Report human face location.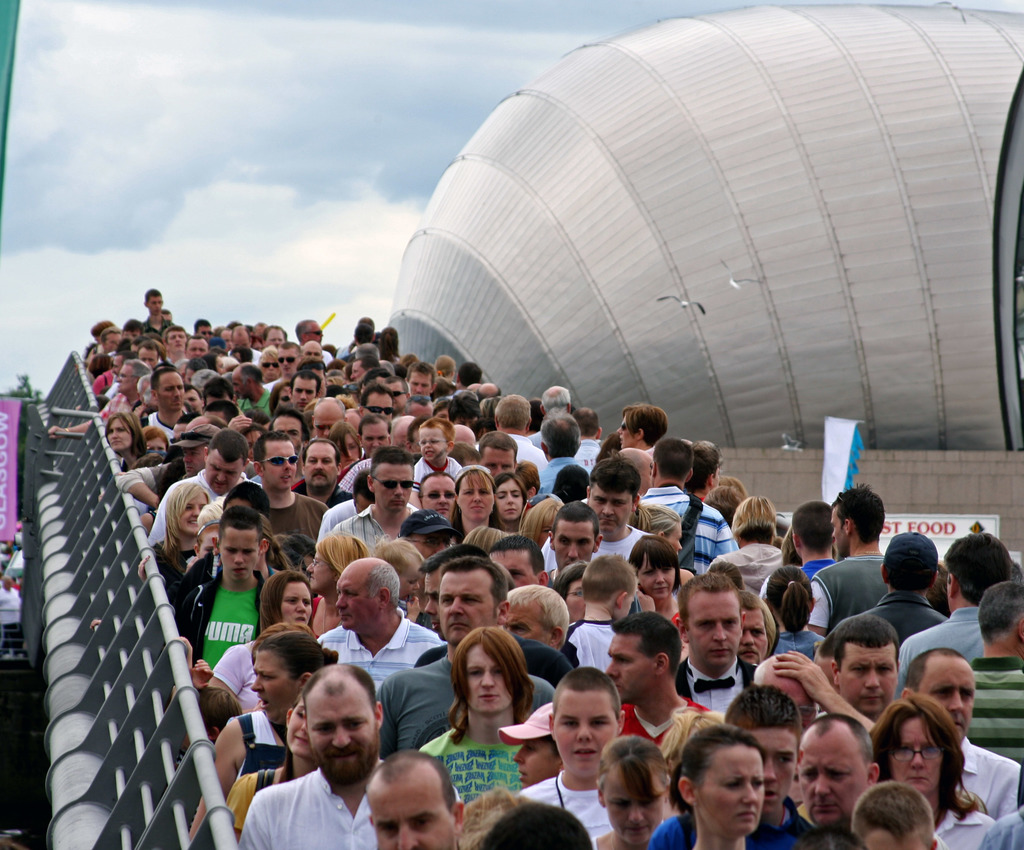
Report: 740, 616, 772, 668.
